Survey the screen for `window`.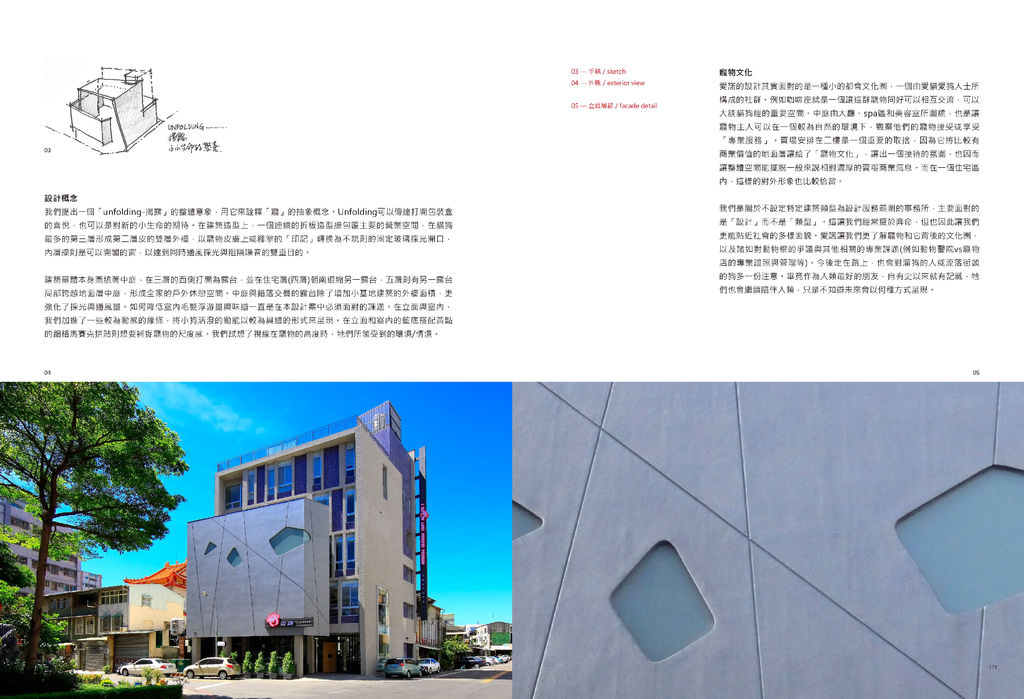
Survey found: 294 454 309 492.
